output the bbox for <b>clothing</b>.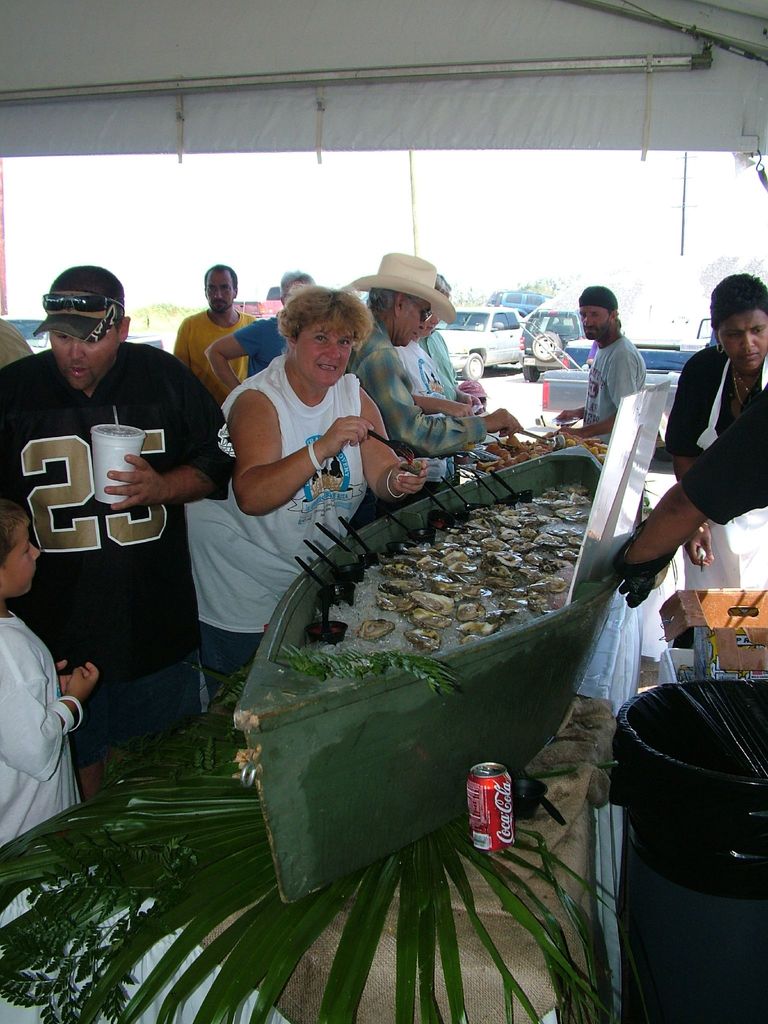
x1=412 y1=328 x2=461 y2=481.
